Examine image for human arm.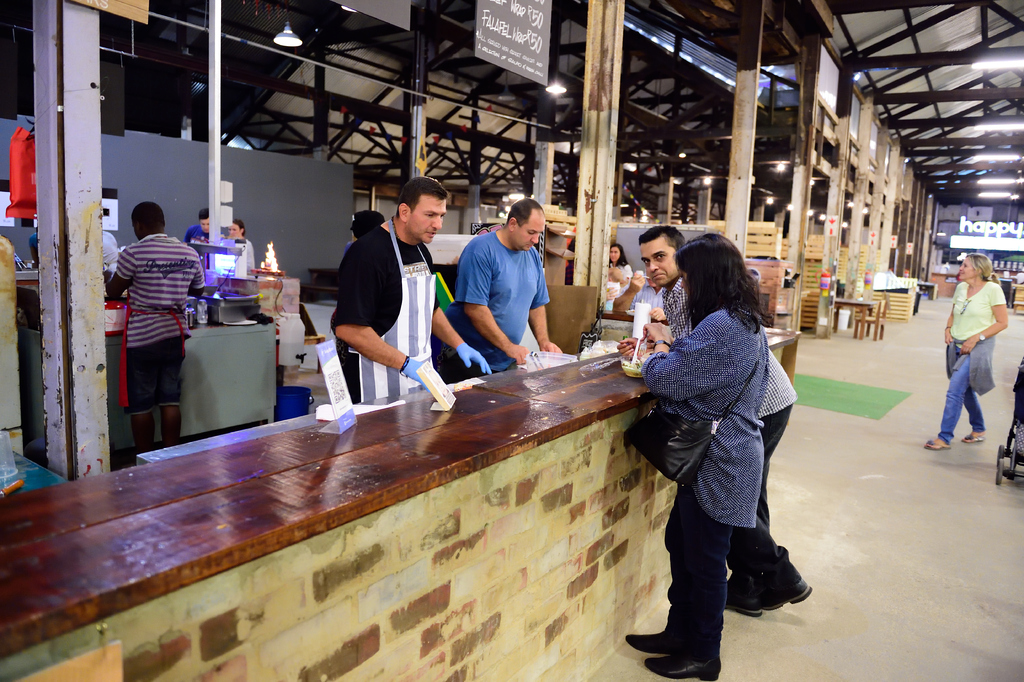
Examination result: x1=461, y1=259, x2=539, y2=366.
